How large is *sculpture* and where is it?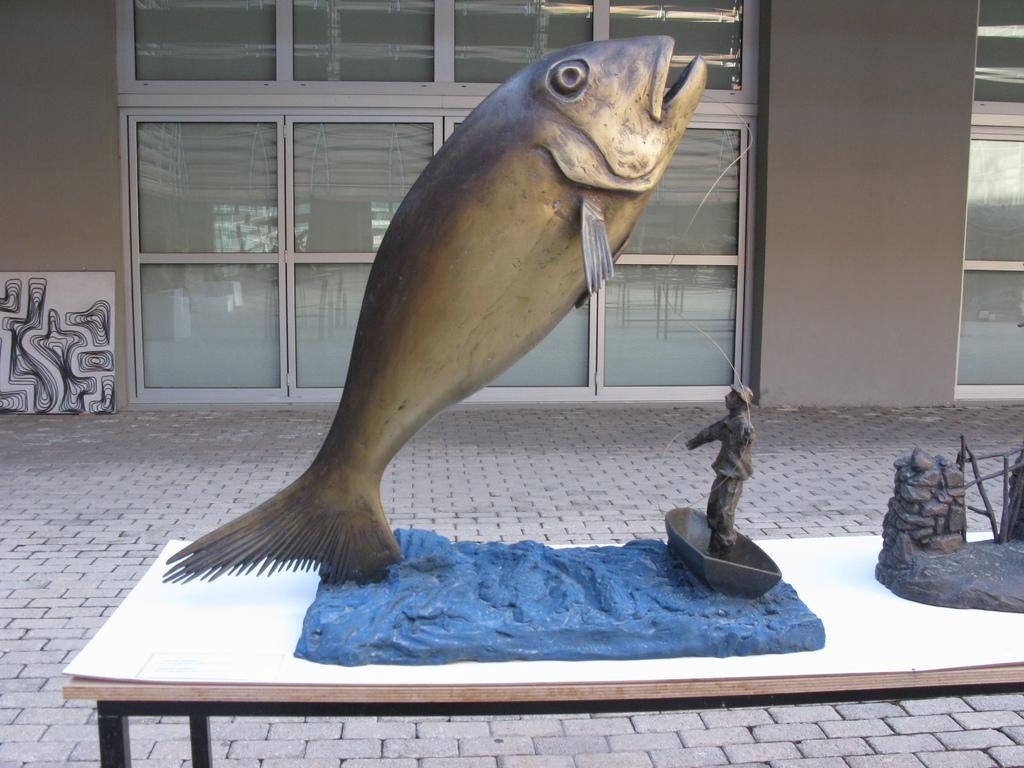
Bounding box: bbox=(879, 445, 1023, 609).
